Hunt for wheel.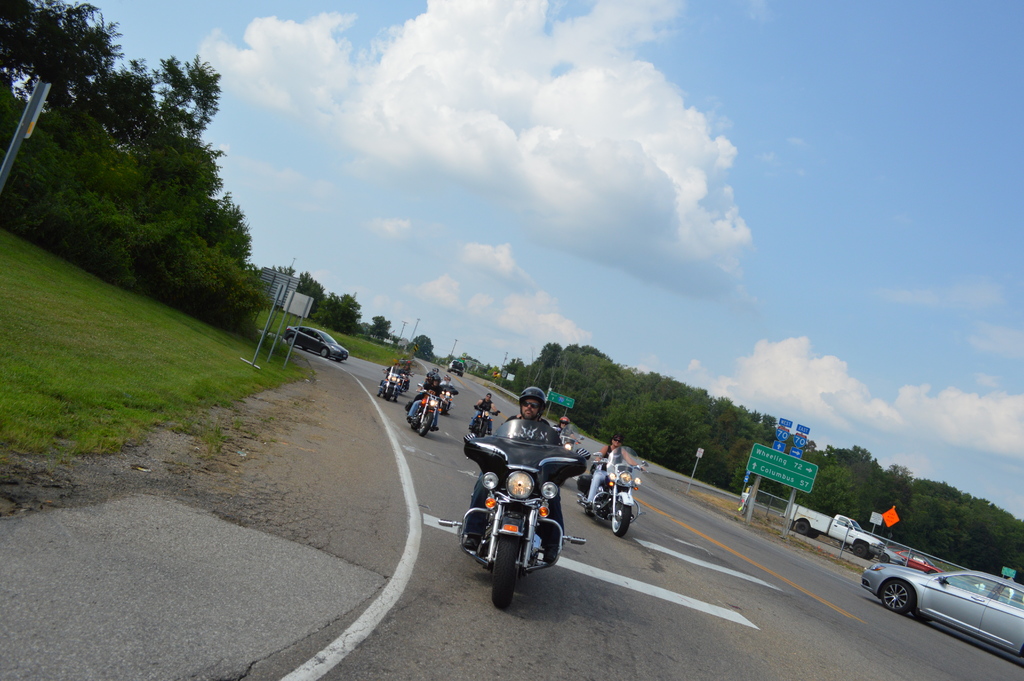
Hunted down at 320/349/326/357.
